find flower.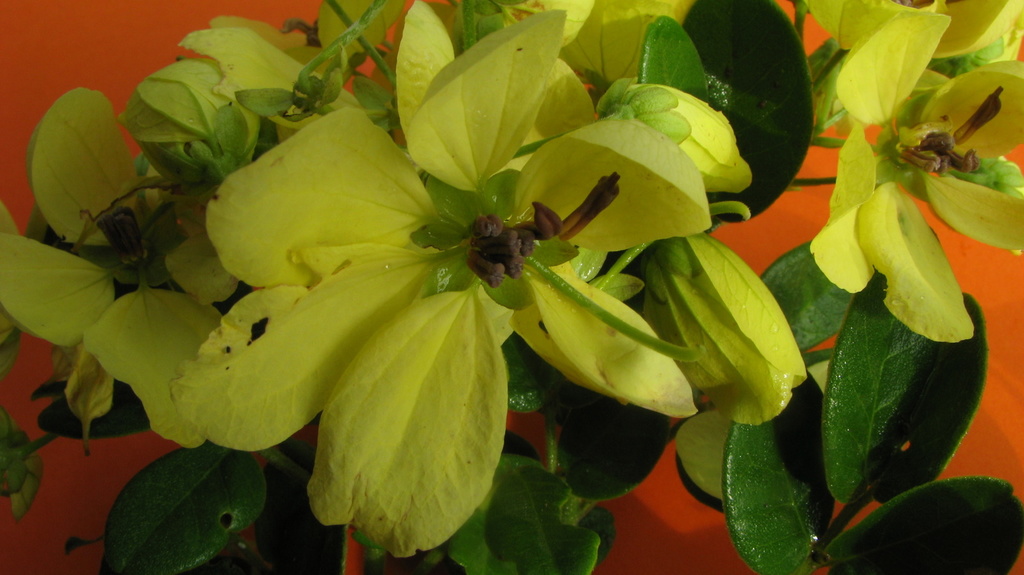
{"x1": 819, "y1": 33, "x2": 1006, "y2": 335}.
